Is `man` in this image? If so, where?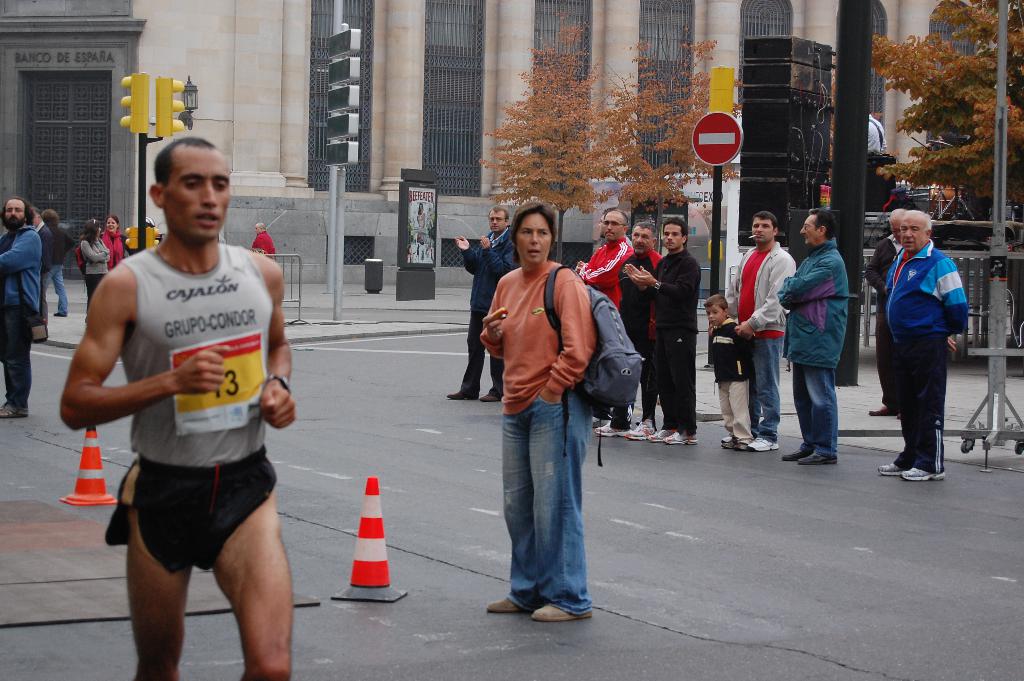
Yes, at (444,205,520,406).
